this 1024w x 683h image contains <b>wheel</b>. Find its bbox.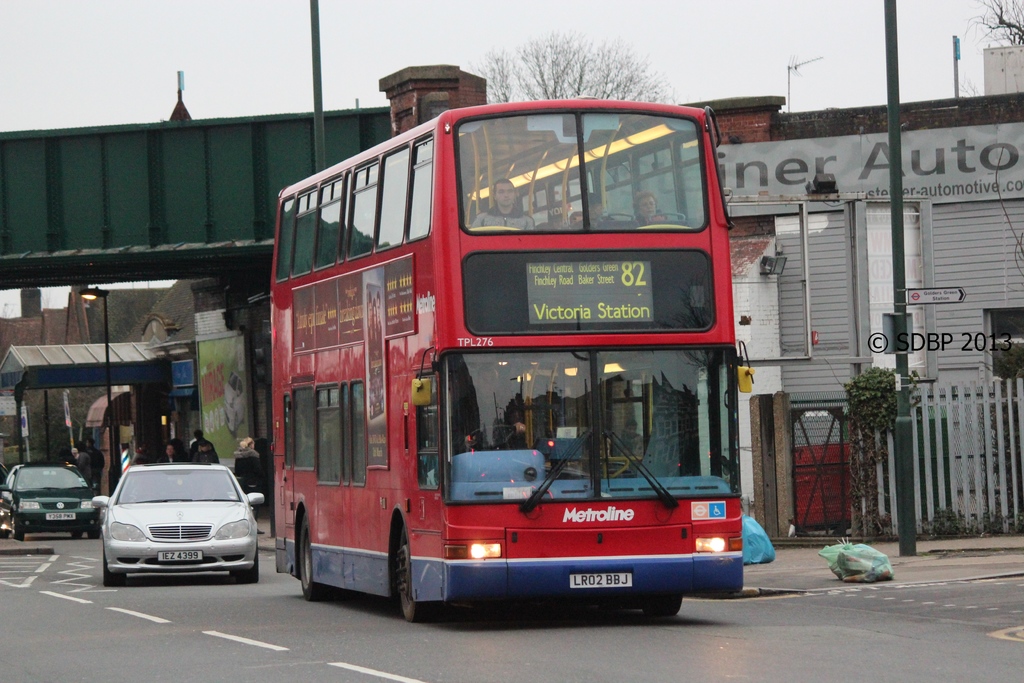
{"x1": 102, "y1": 547, "x2": 124, "y2": 587}.
